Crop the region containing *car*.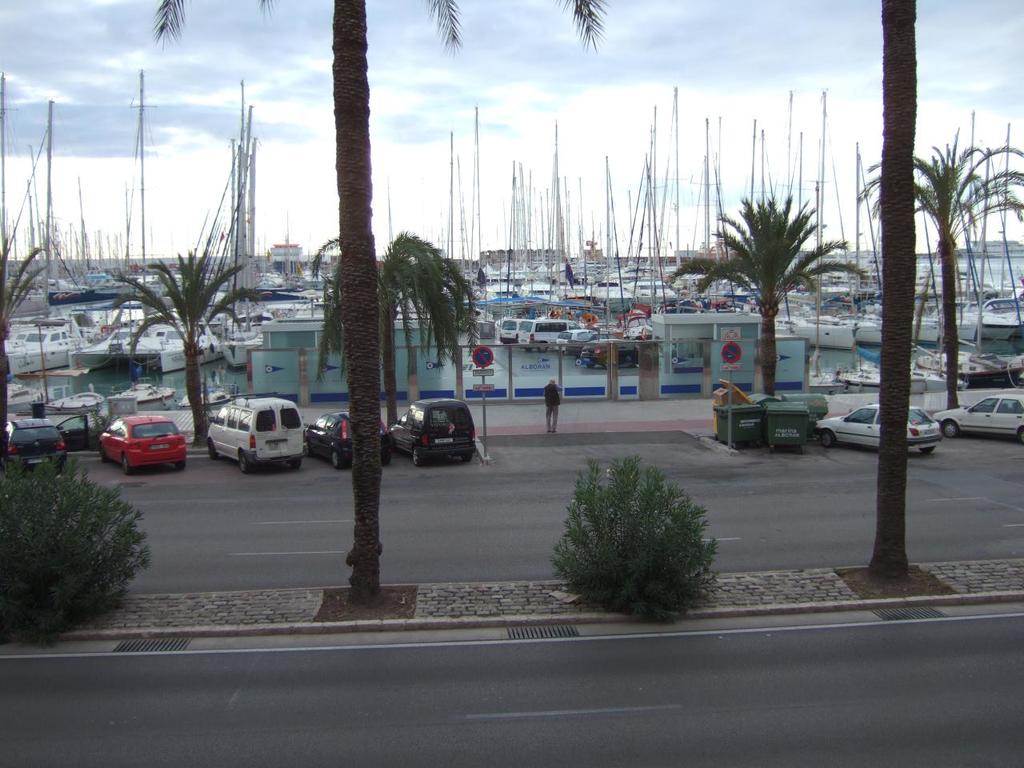
Crop region: x1=98 y1=417 x2=187 y2=474.
